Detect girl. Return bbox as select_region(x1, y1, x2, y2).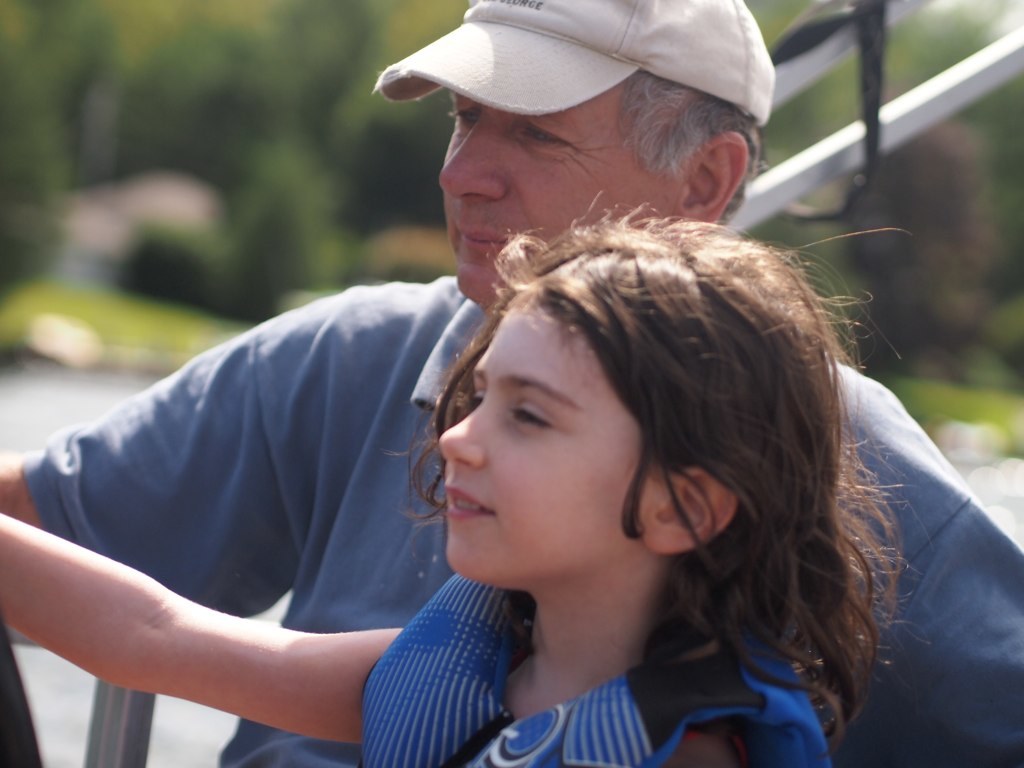
select_region(0, 194, 915, 767).
